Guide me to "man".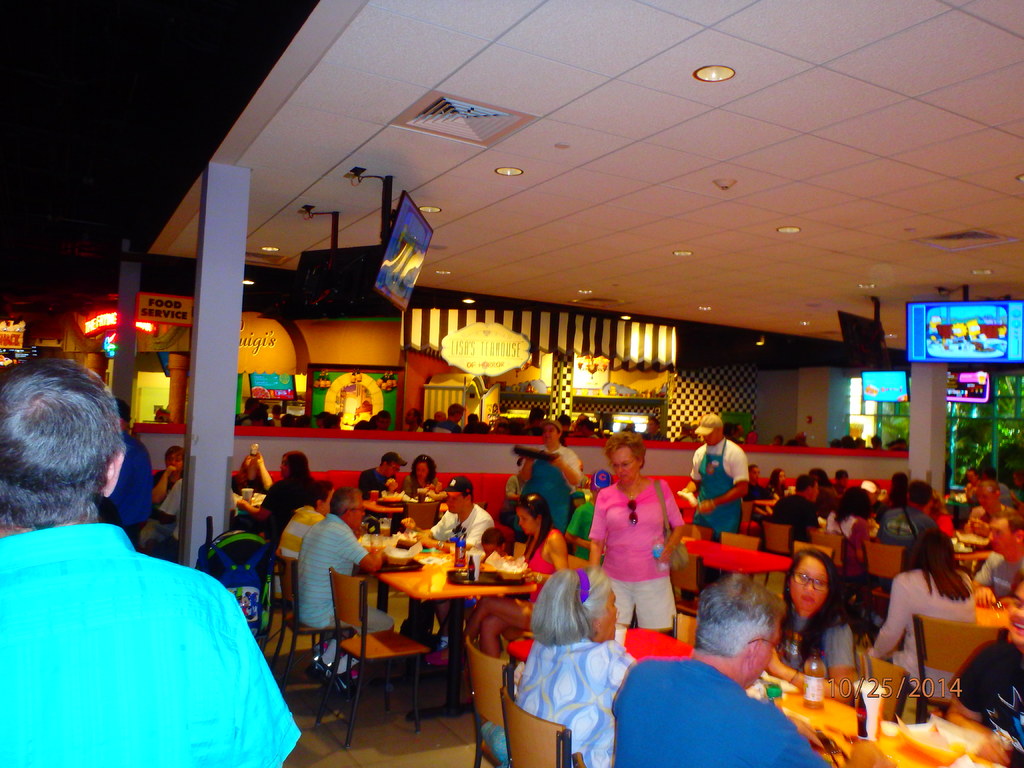
Guidance: [left=400, top=471, right=486, bottom=553].
